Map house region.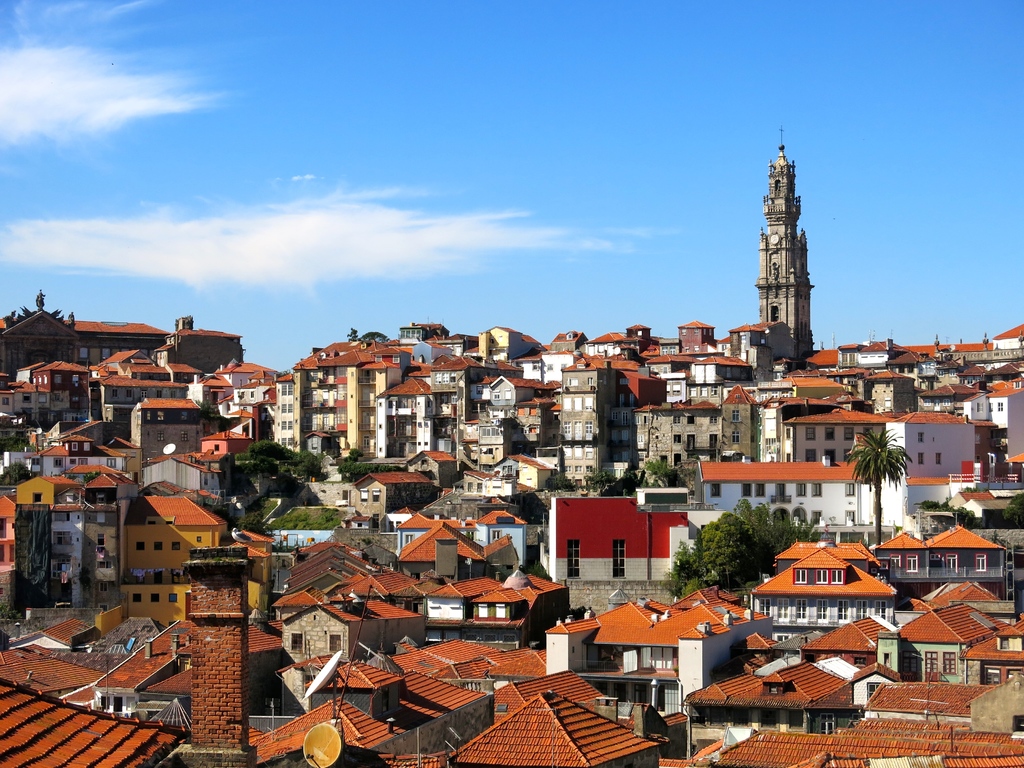
Mapped to BBox(532, 484, 726, 624).
